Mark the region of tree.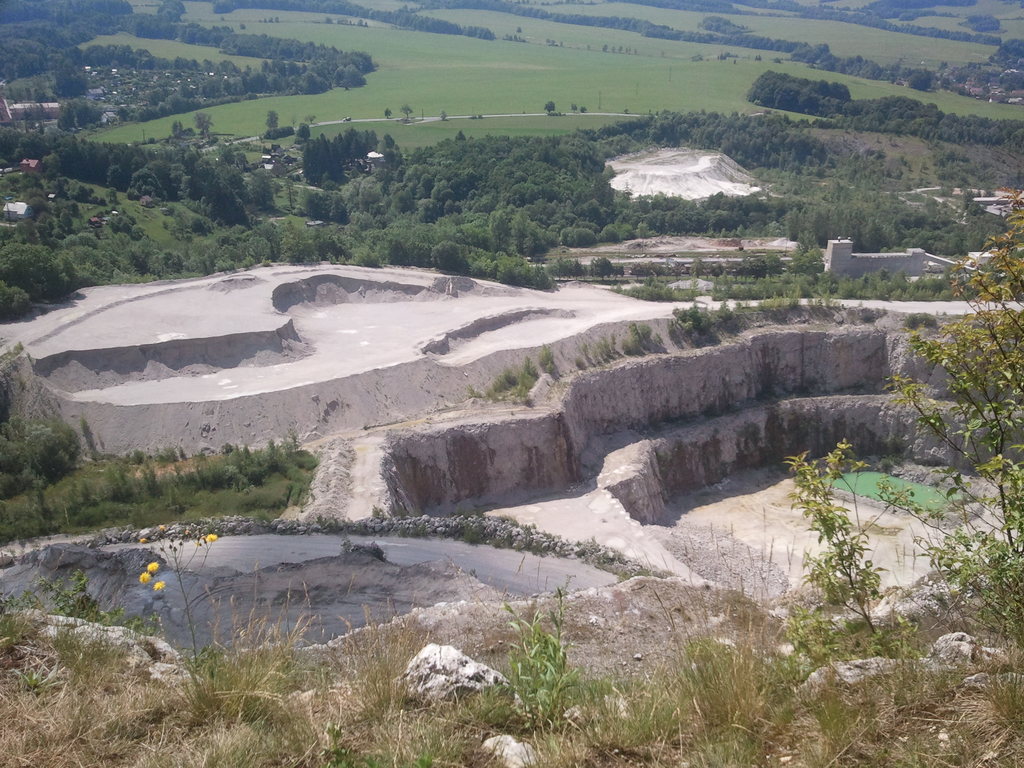
Region: 959/86/964/96.
